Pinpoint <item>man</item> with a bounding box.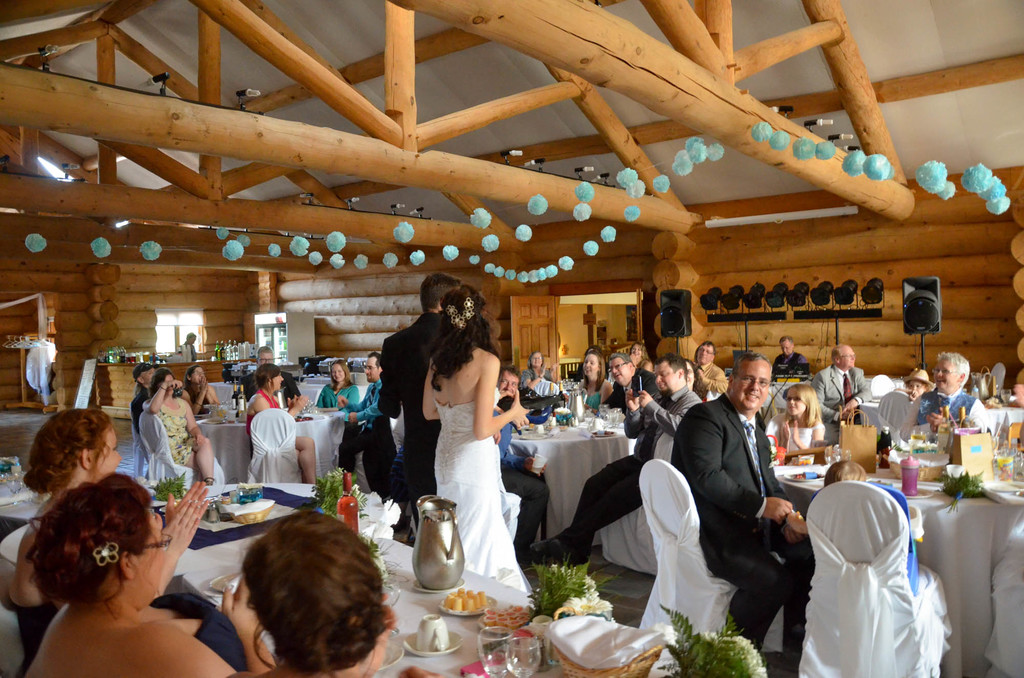
771:336:806:373.
